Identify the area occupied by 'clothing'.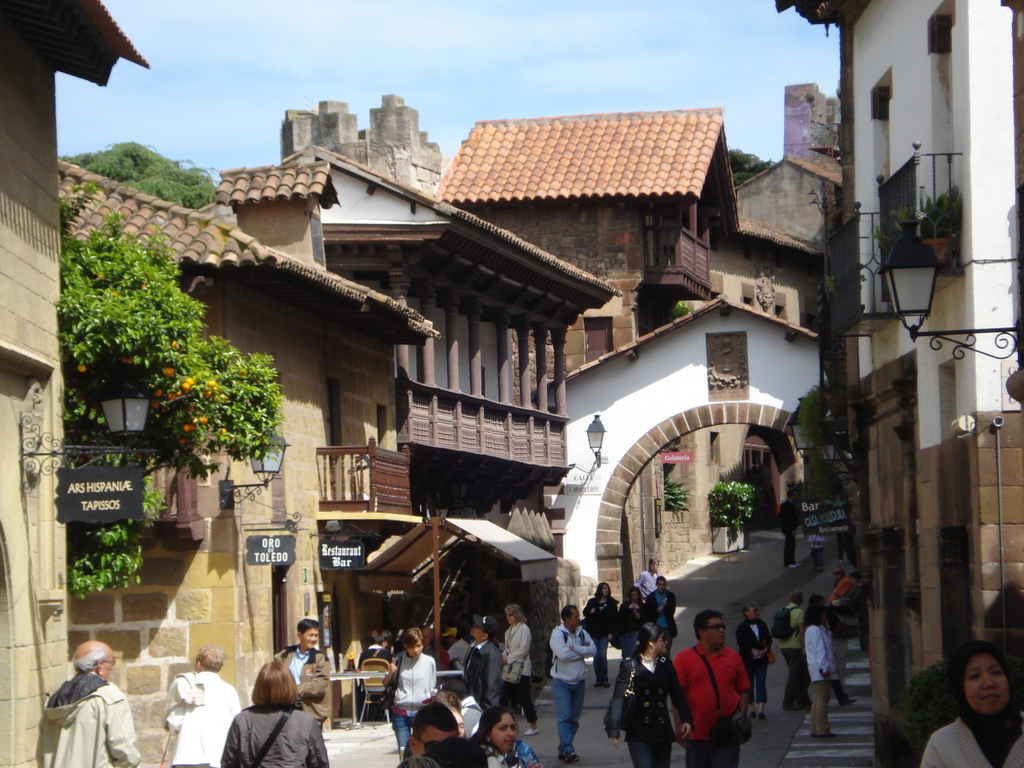
Area: Rect(389, 653, 434, 757).
